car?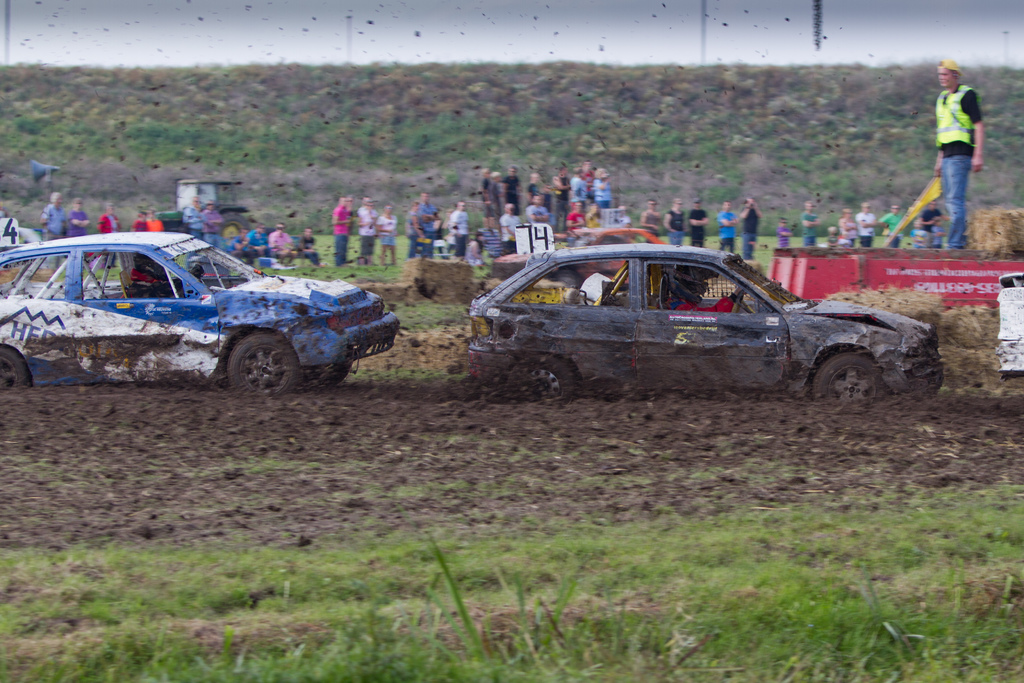
(0,222,403,390)
